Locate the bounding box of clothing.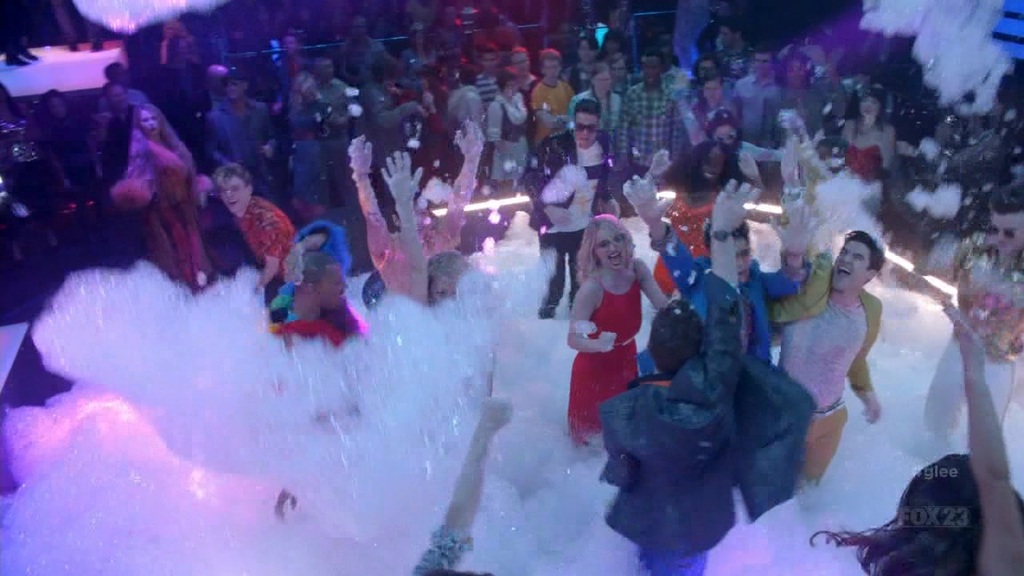
Bounding box: 782,274,885,410.
